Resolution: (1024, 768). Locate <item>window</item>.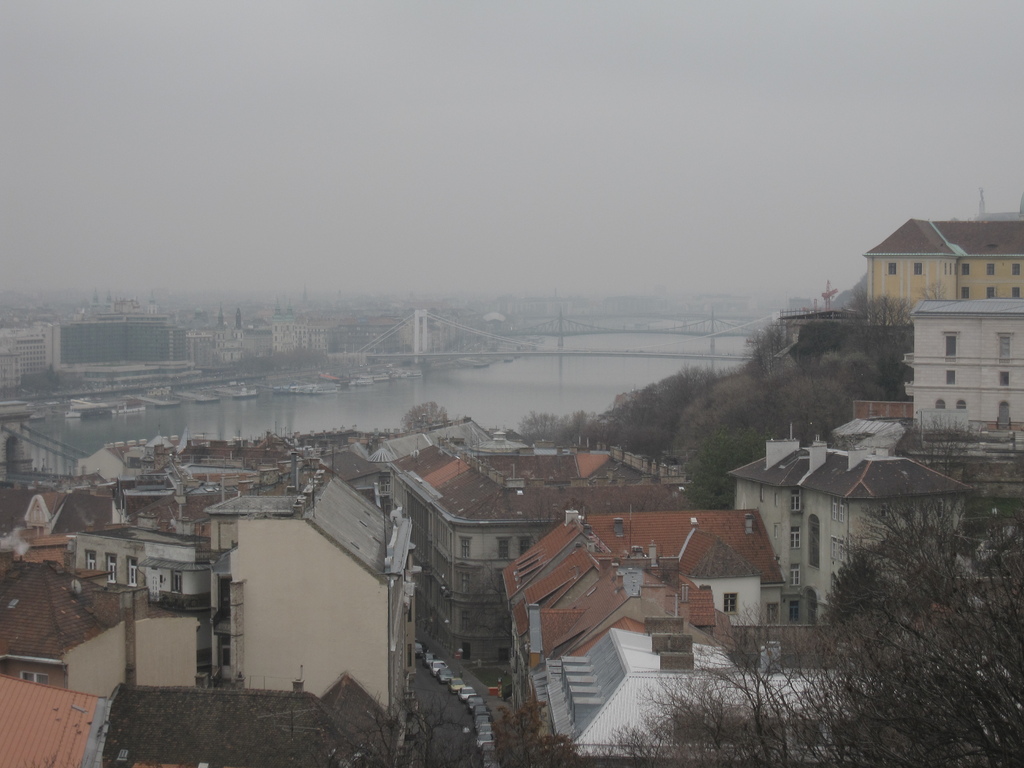
[758, 484, 765, 504].
